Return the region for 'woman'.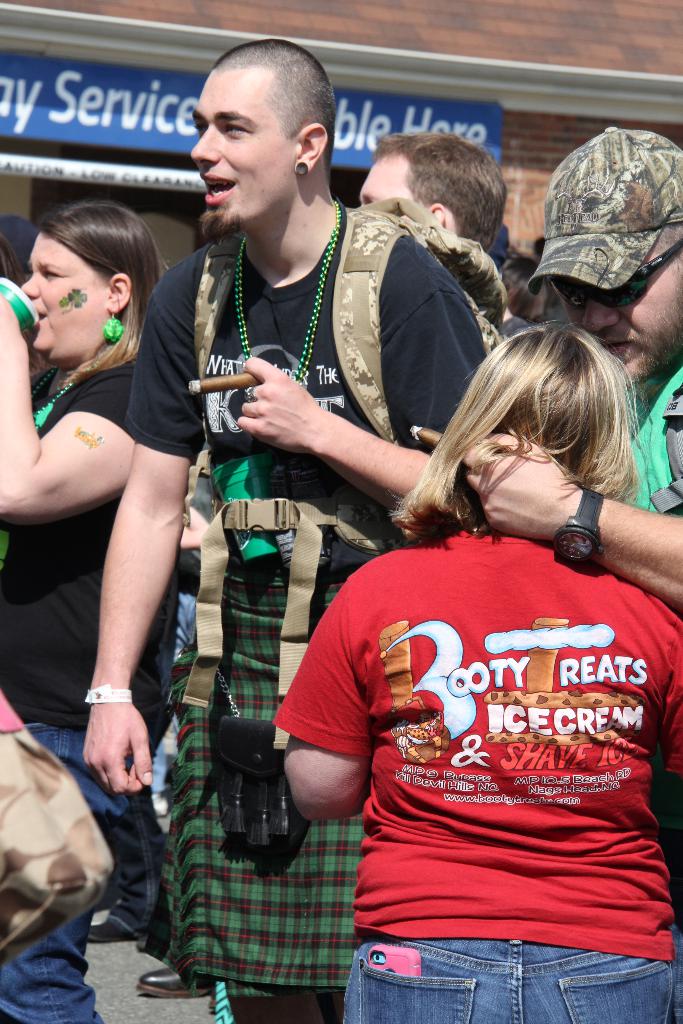
0,190,193,890.
